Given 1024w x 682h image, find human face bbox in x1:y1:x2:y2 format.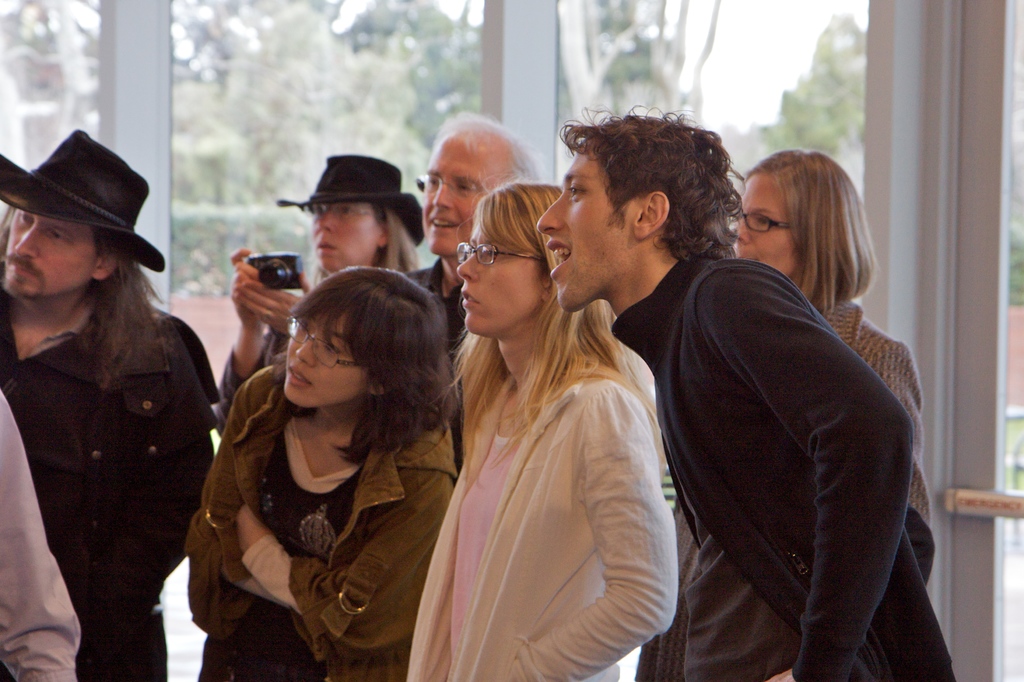
311:202:374:267.
